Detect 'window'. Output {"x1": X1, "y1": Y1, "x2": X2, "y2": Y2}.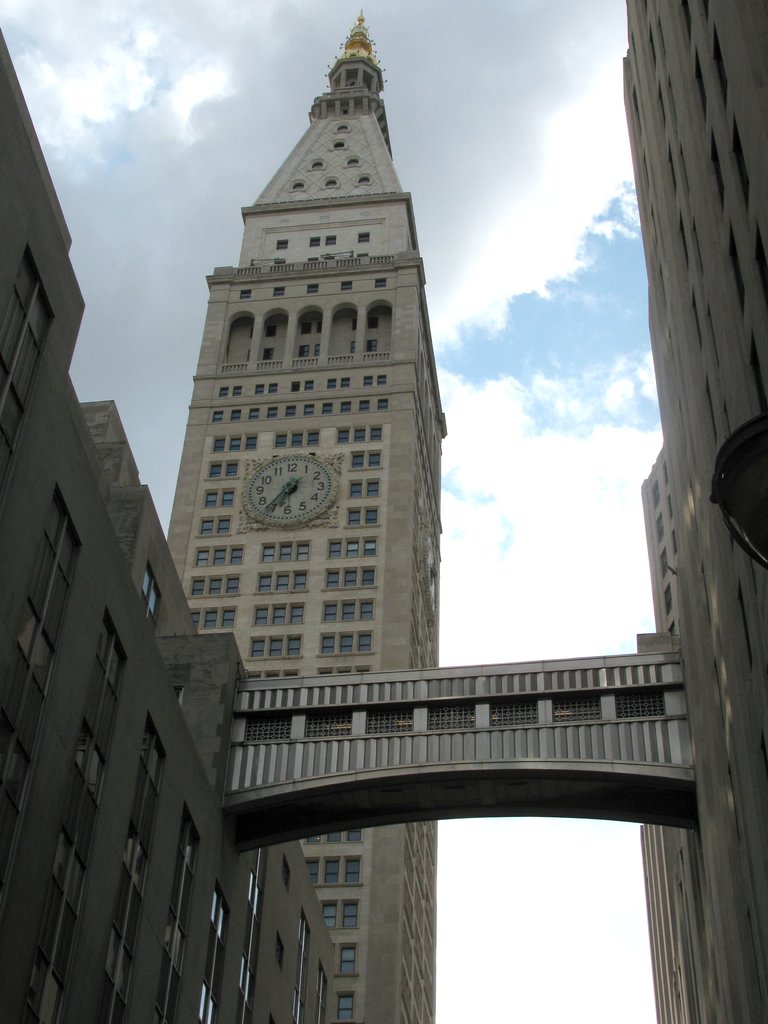
{"x1": 674, "y1": 0, "x2": 698, "y2": 51}.
